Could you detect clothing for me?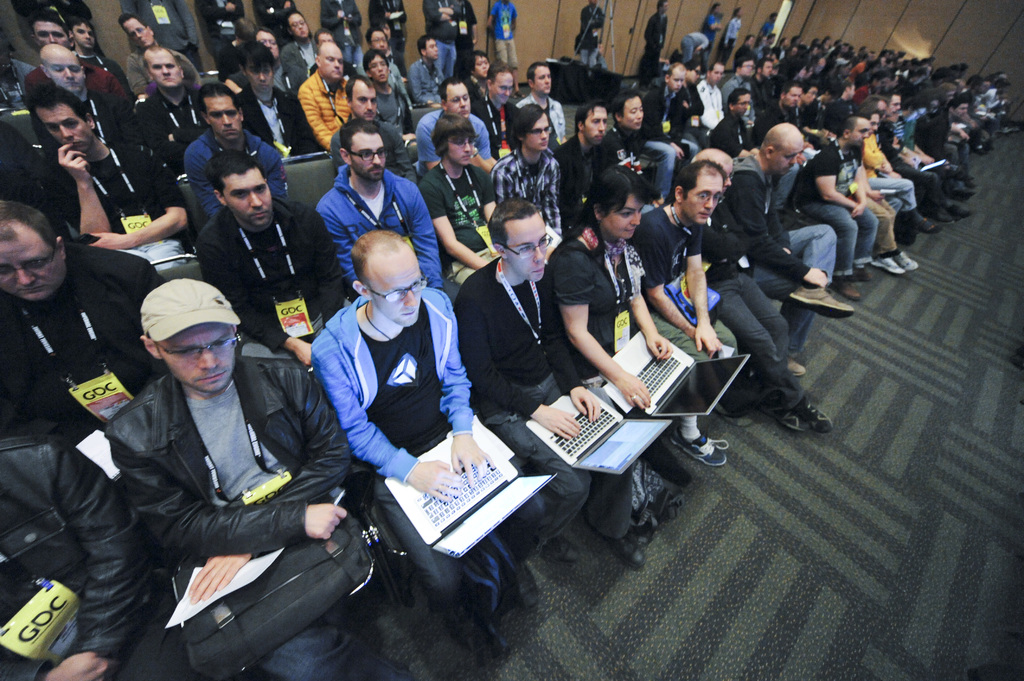
Detection result: box(465, 72, 493, 102).
